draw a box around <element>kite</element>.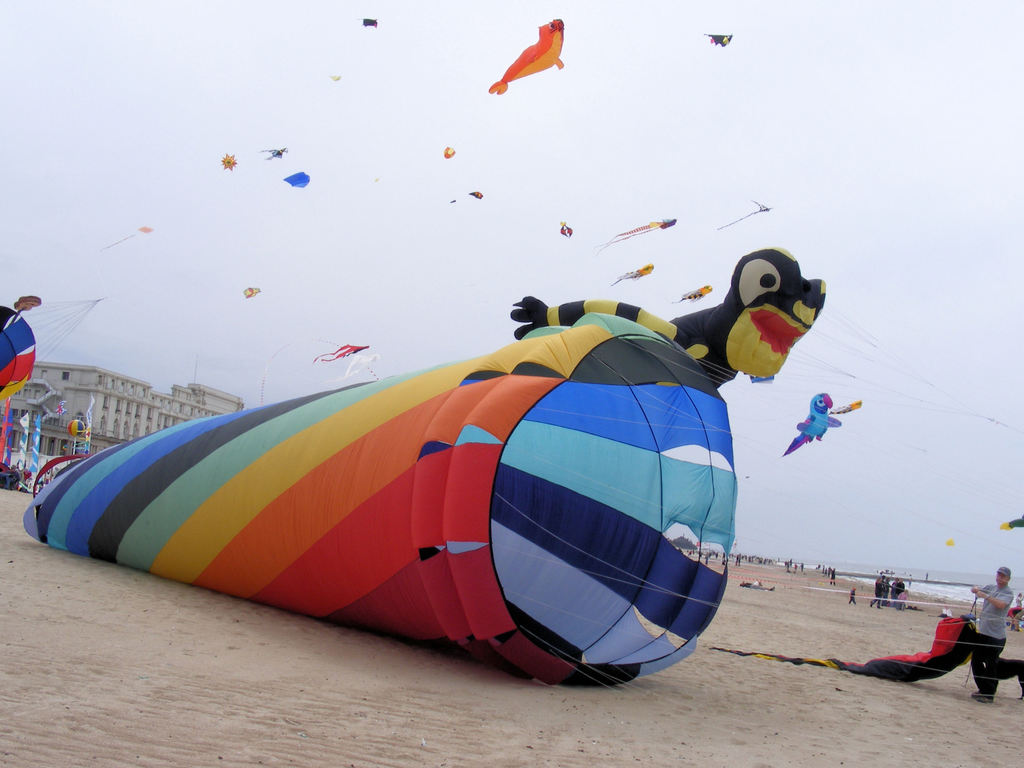
locate(558, 218, 572, 238).
